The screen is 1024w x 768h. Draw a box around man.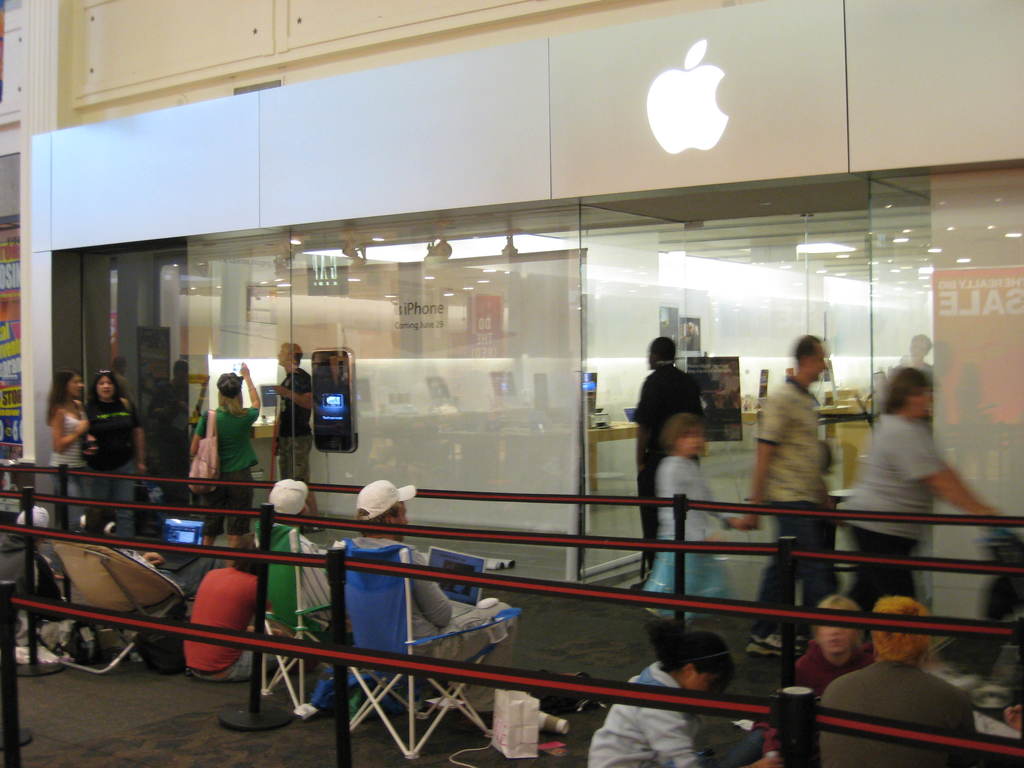
l=270, t=342, r=316, b=536.
